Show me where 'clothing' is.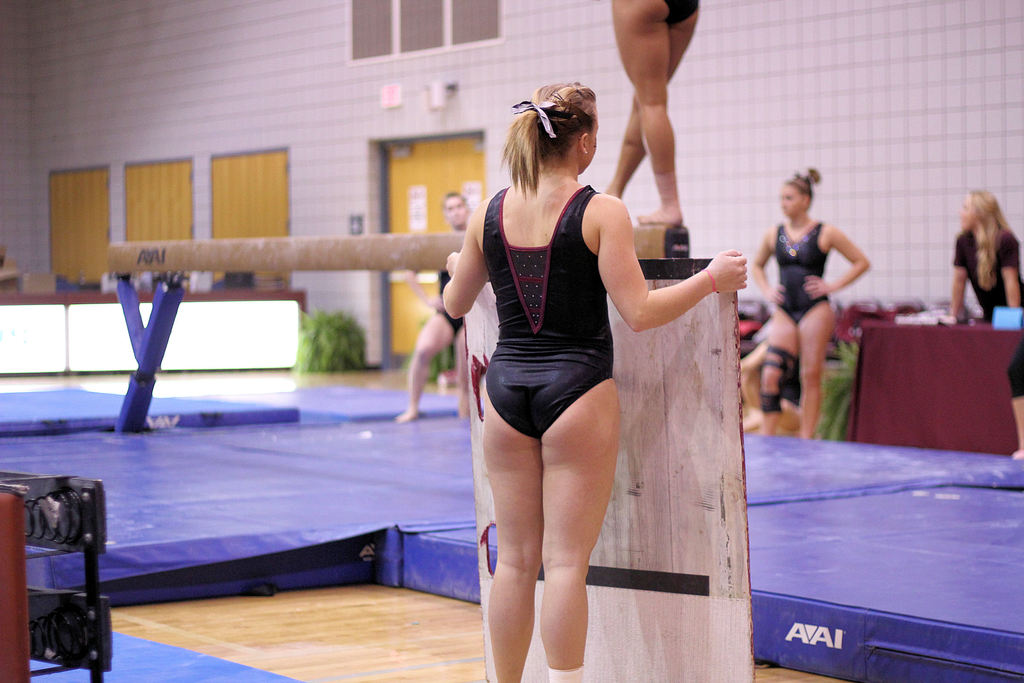
'clothing' is at <bbox>661, 0, 698, 25</bbox>.
